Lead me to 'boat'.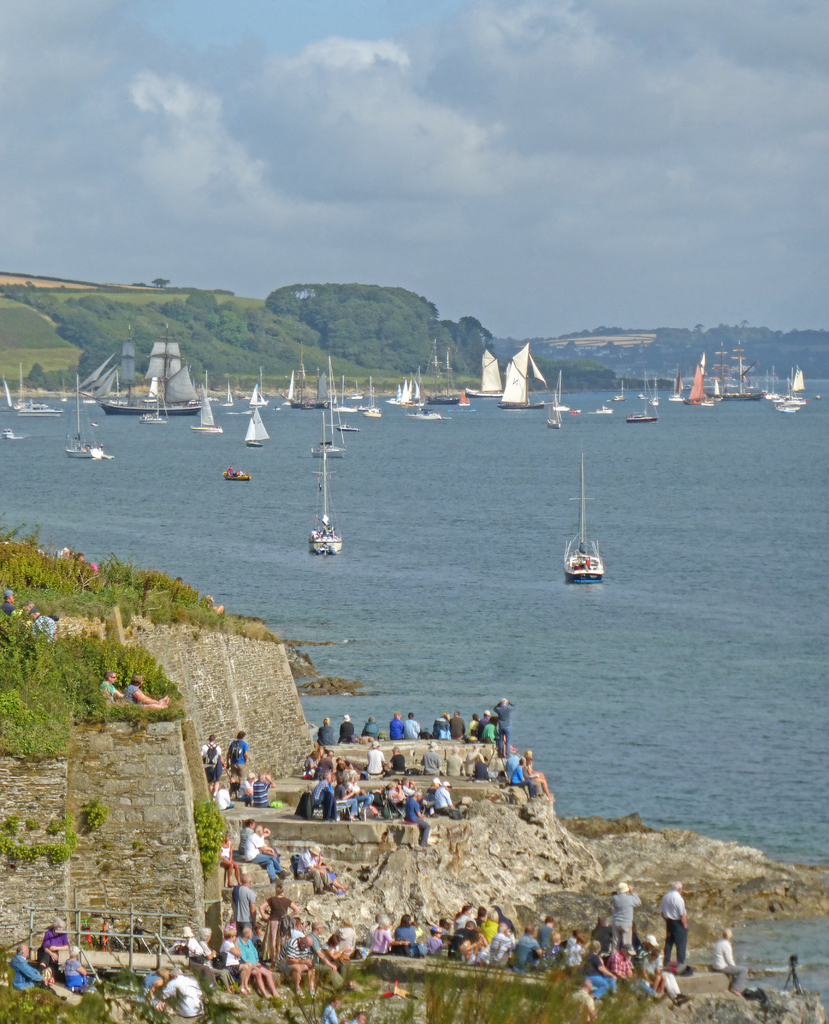
Lead to [x1=636, y1=392, x2=645, y2=399].
